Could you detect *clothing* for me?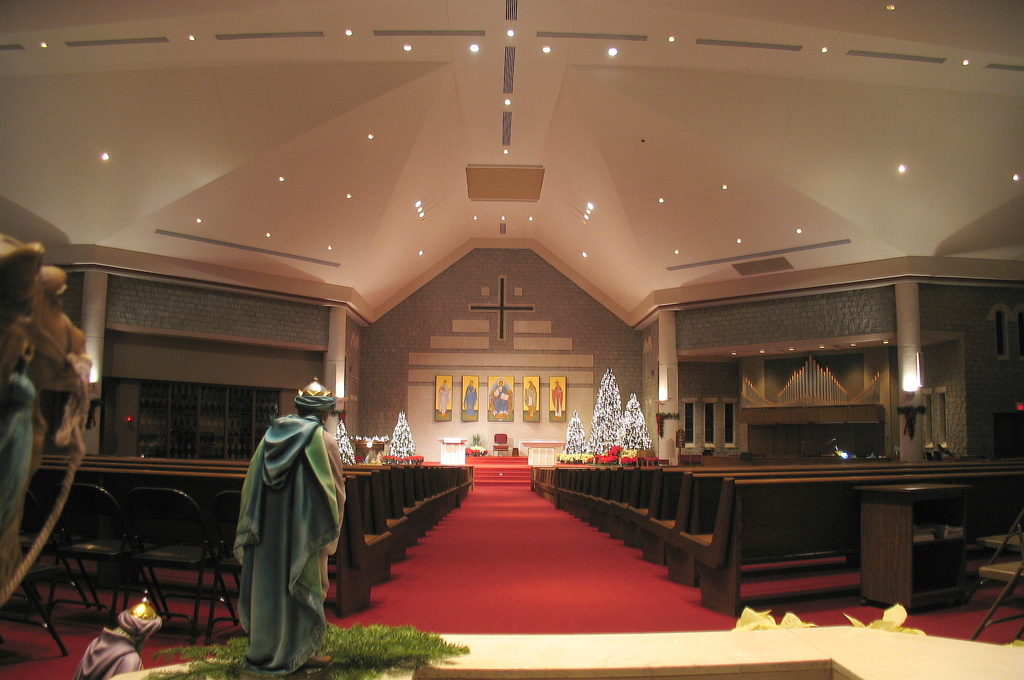
Detection result: [x1=438, y1=383, x2=449, y2=410].
